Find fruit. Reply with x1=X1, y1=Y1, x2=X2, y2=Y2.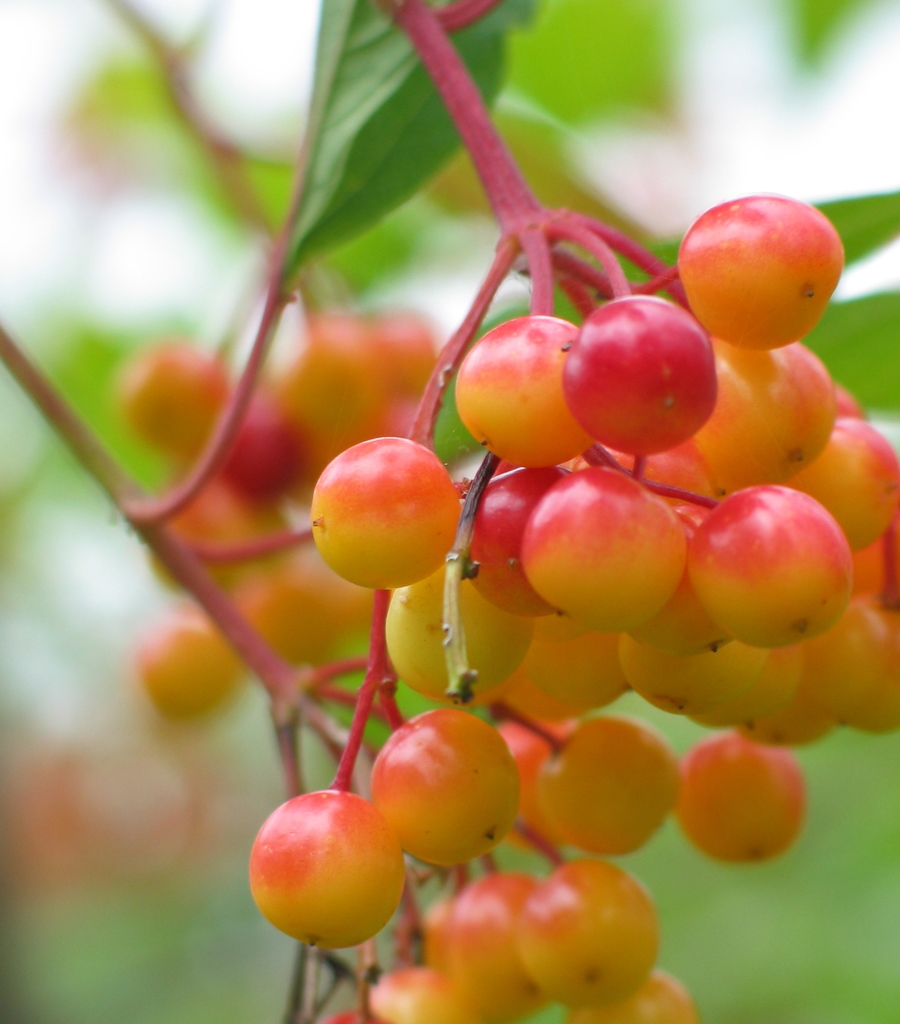
x1=568, y1=973, x2=705, y2=1023.
